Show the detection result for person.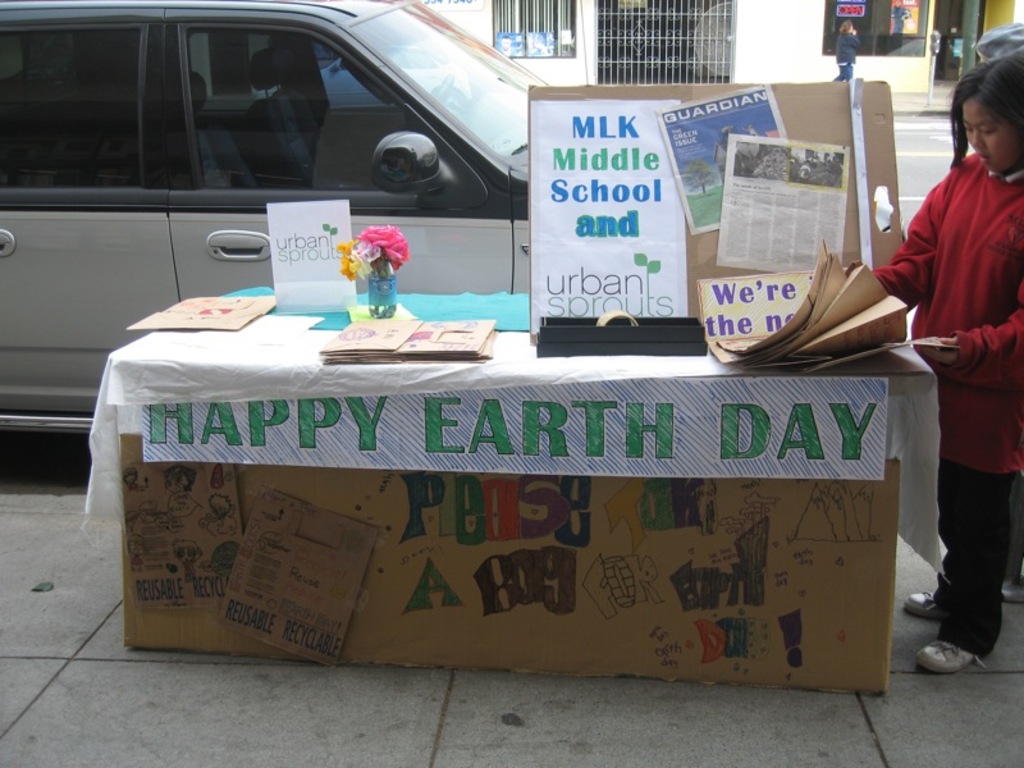
867:52:1014:685.
